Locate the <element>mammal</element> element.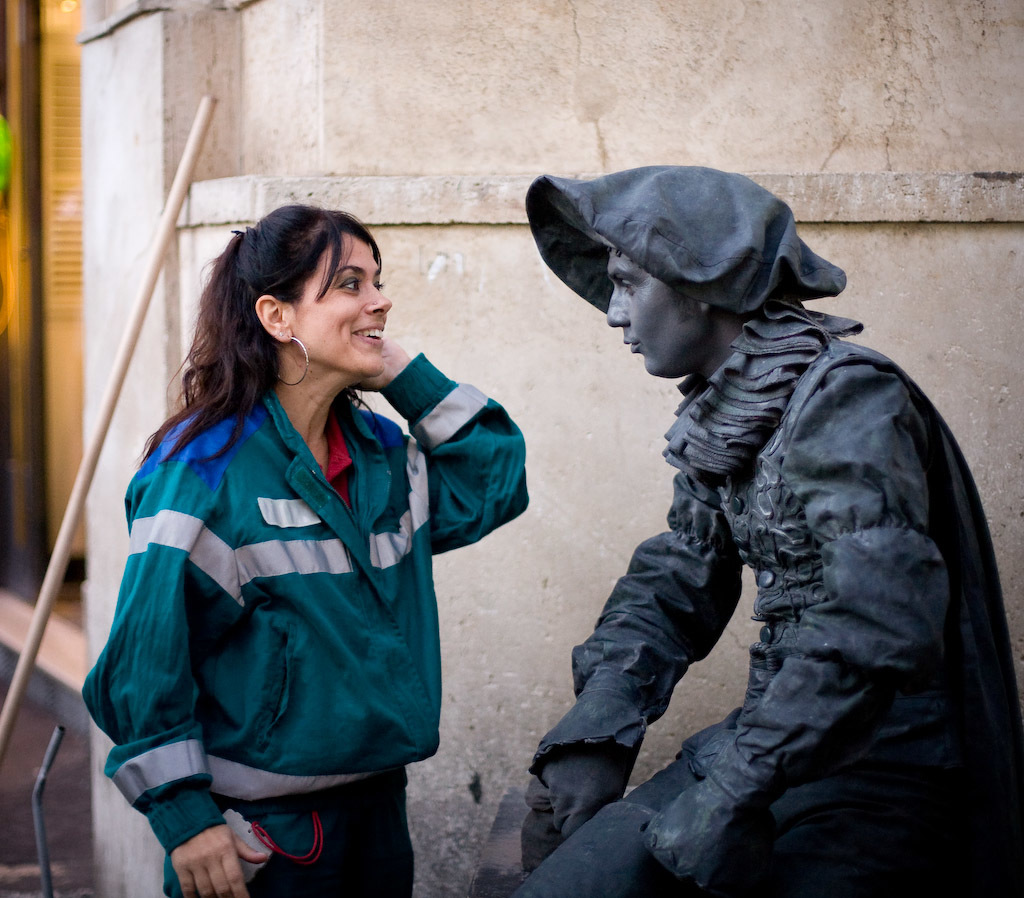
Element bbox: [left=65, top=136, right=509, bottom=897].
